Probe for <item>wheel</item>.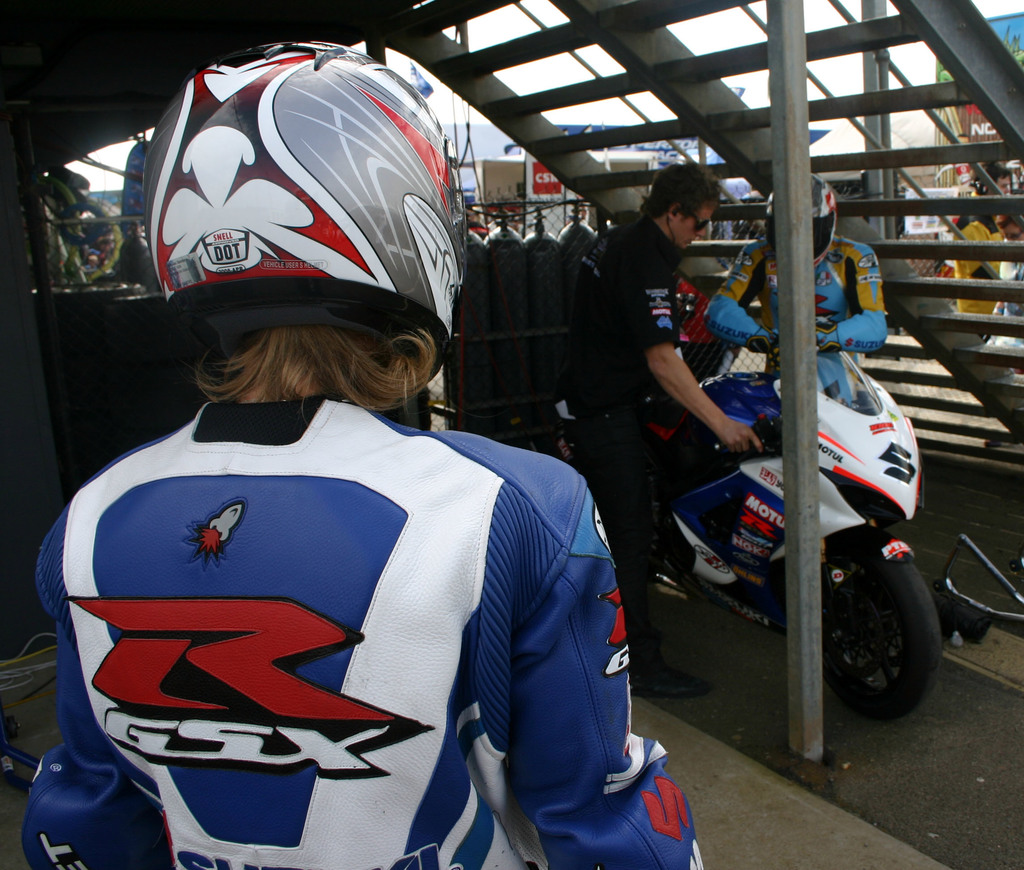
Probe result: <region>815, 517, 943, 721</region>.
